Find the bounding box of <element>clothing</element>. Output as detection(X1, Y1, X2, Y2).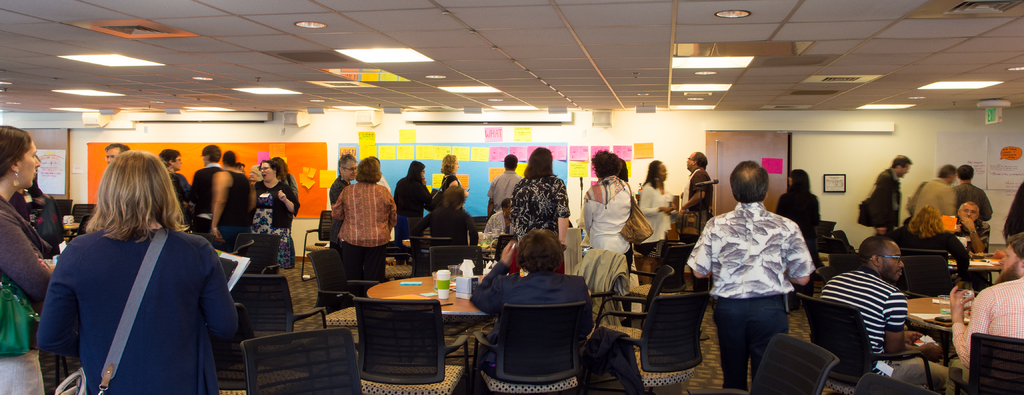
detection(408, 209, 483, 280).
